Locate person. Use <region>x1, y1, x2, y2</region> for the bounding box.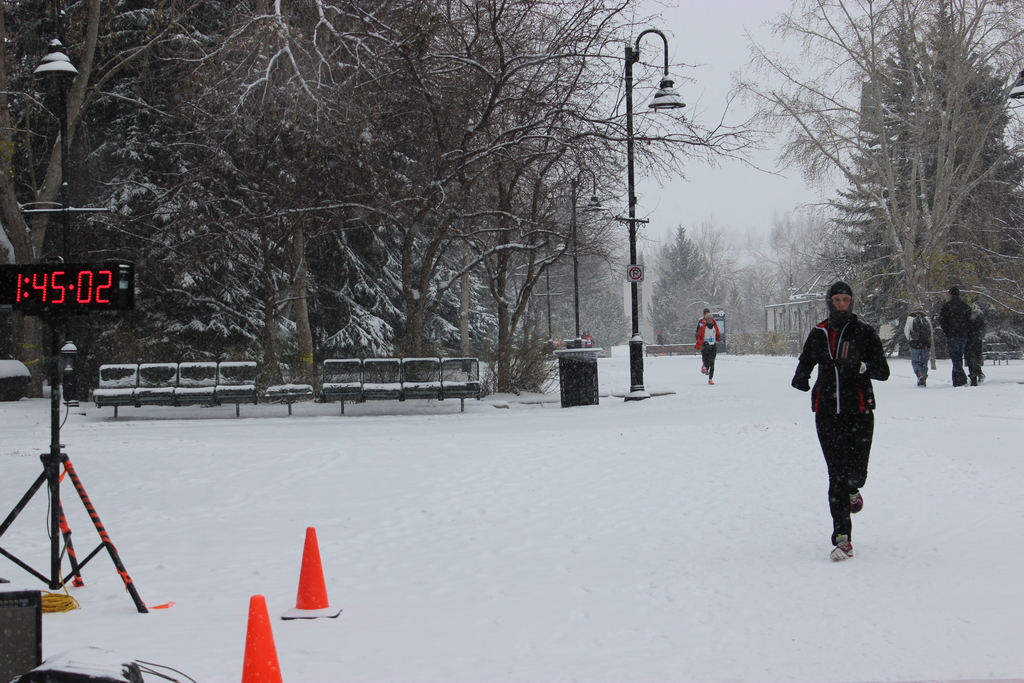
<region>940, 285, 973, 389</region>.
